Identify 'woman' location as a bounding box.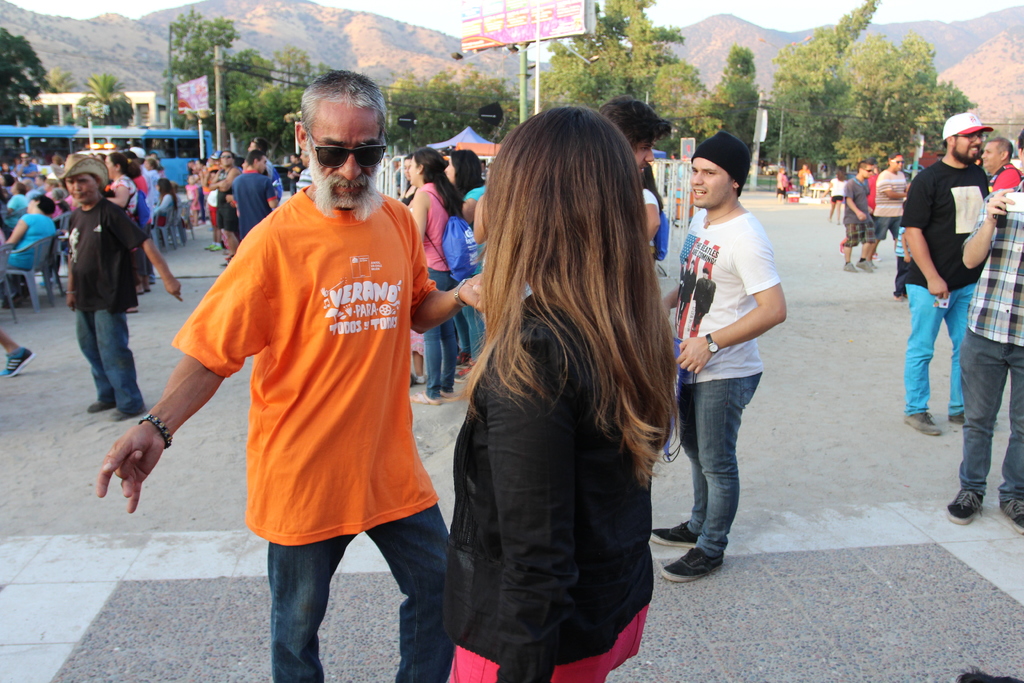
l=821, t=171, r=847, b=226.
